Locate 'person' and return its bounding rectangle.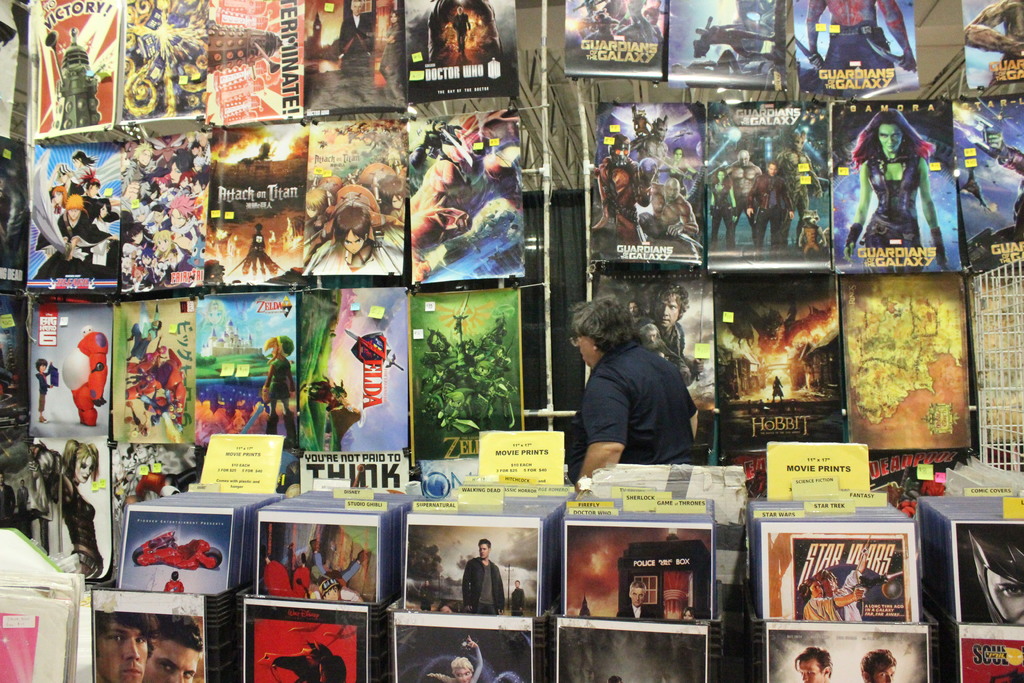
94, 614, 154, 682.
